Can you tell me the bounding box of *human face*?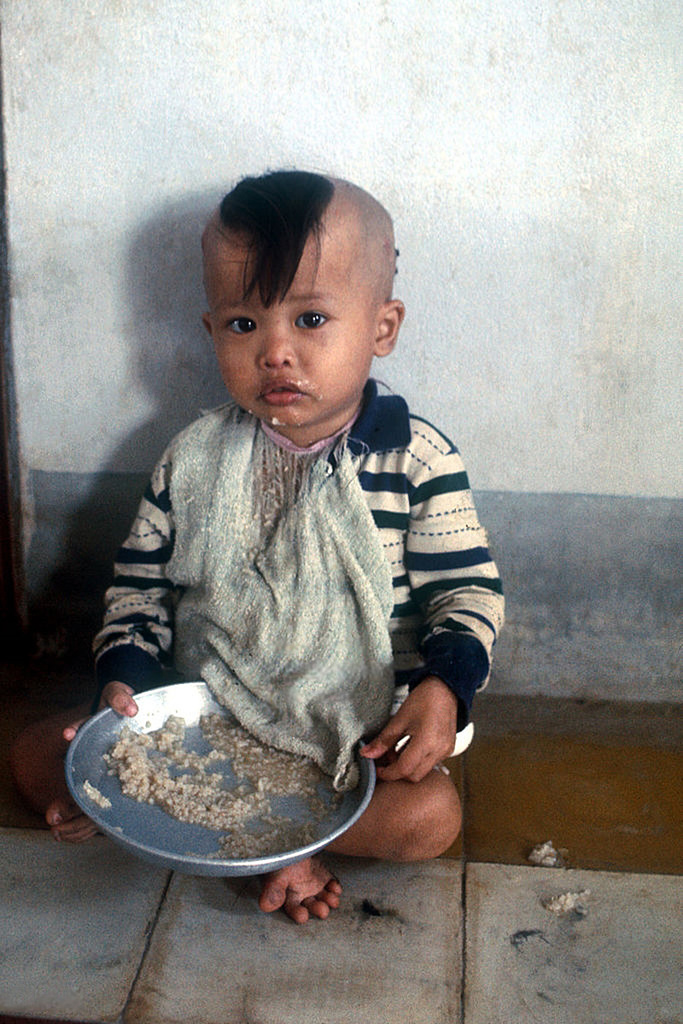
[200,208,389,436].
